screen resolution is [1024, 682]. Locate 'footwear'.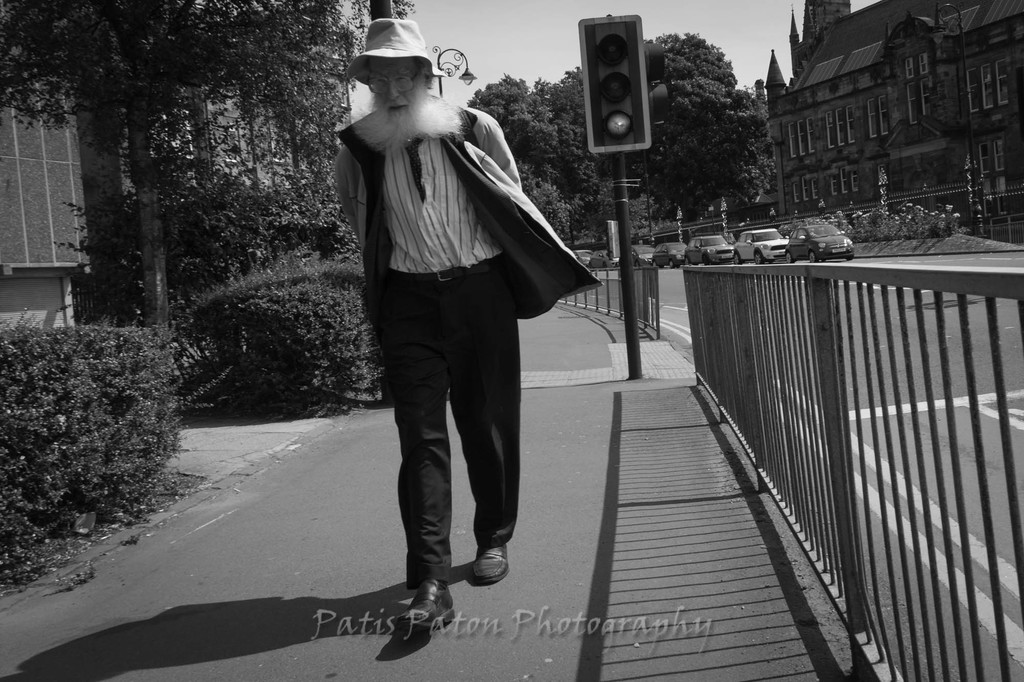
pyautogui.locateOnScreen(383, 582, 449, 656).
